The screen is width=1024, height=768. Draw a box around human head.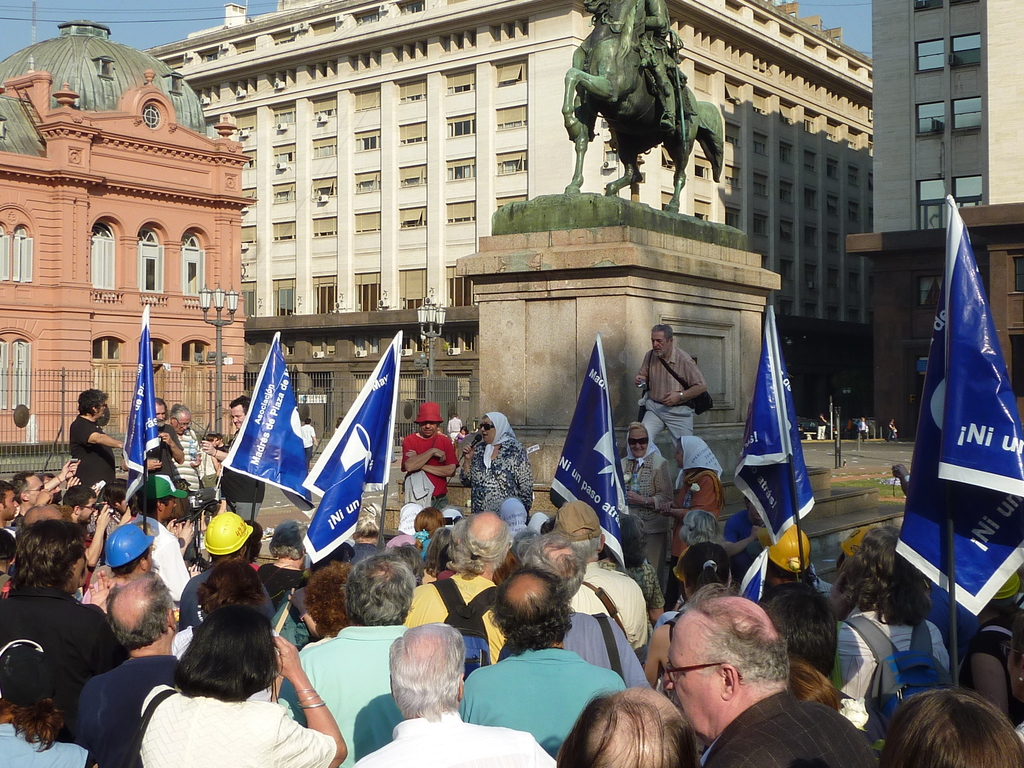
[x1=304, y1=416, x2=309, y2=425].
